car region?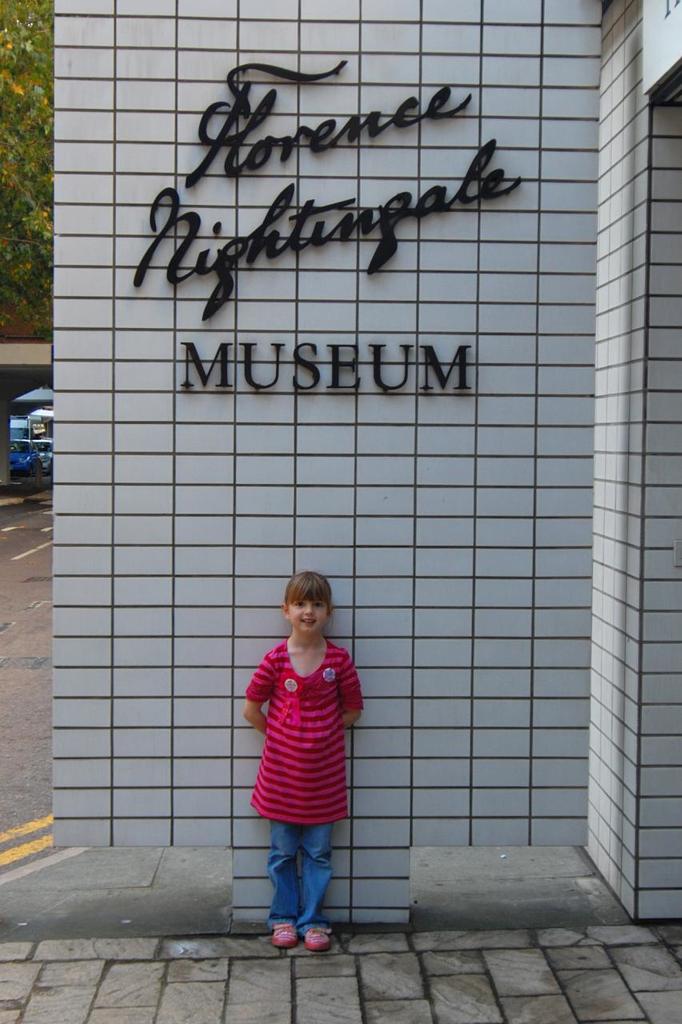
[9, 438, 42, 477]
